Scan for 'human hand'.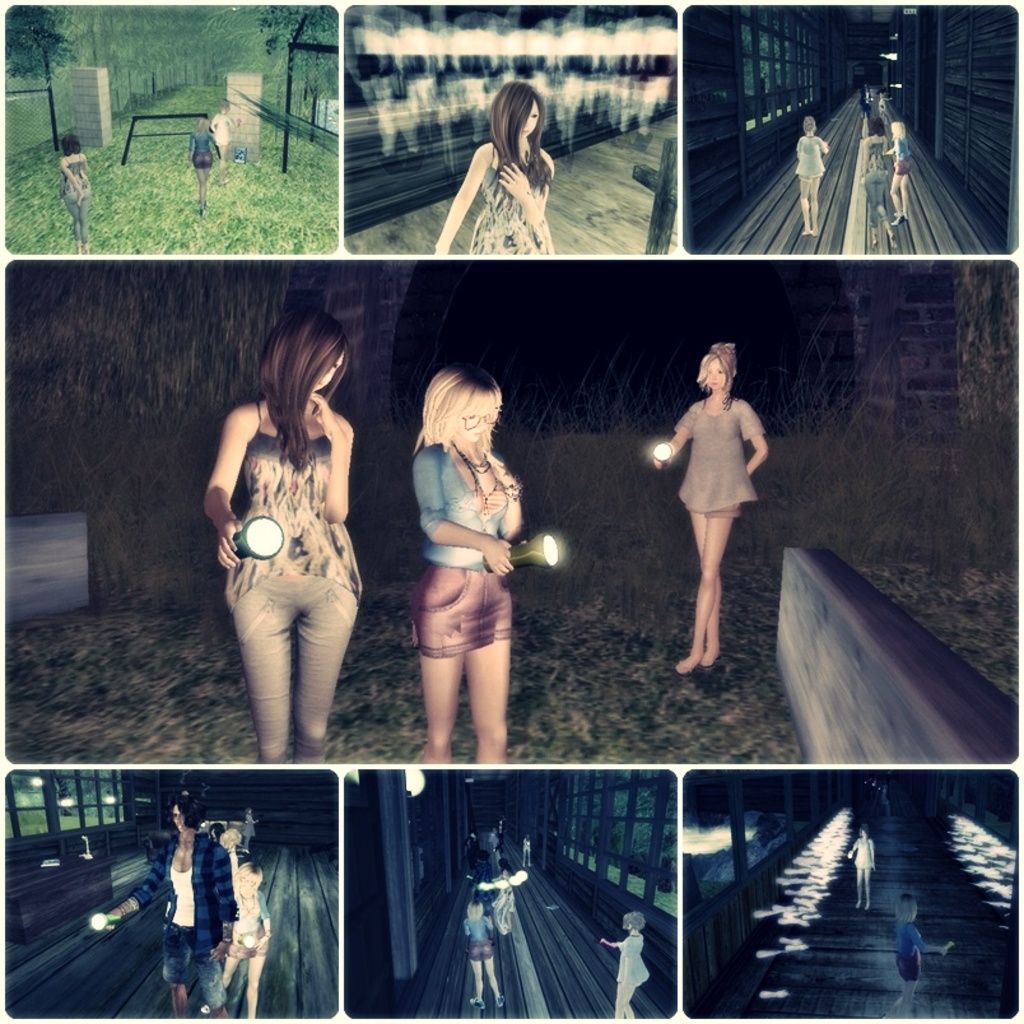
Scan result: box=[433, 246, 447, 255].
